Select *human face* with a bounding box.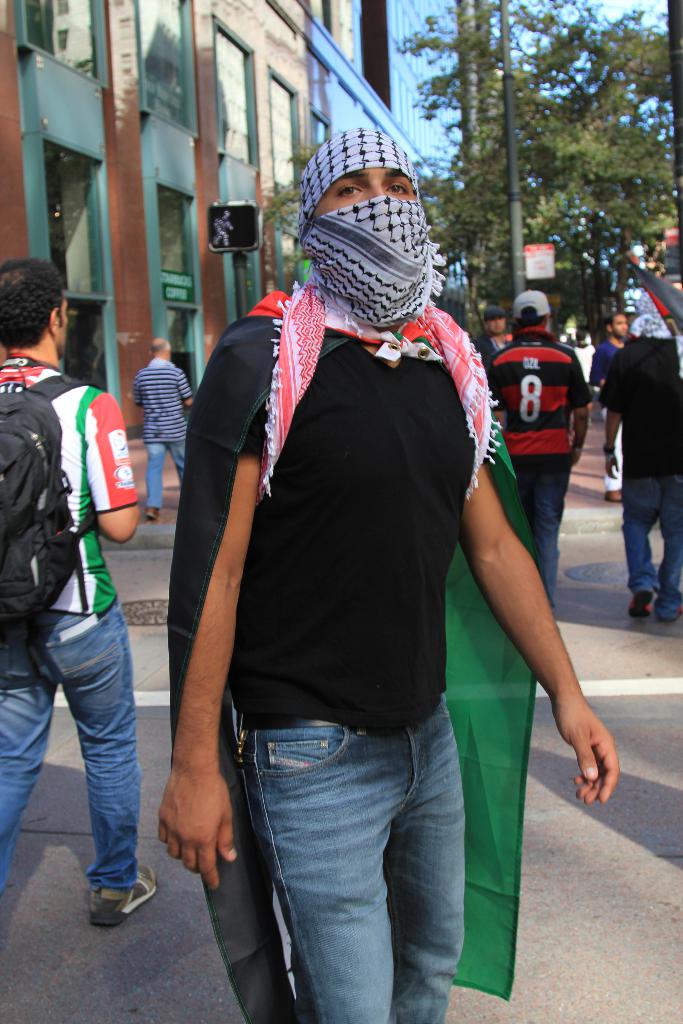
611, 316, 628, 337.
